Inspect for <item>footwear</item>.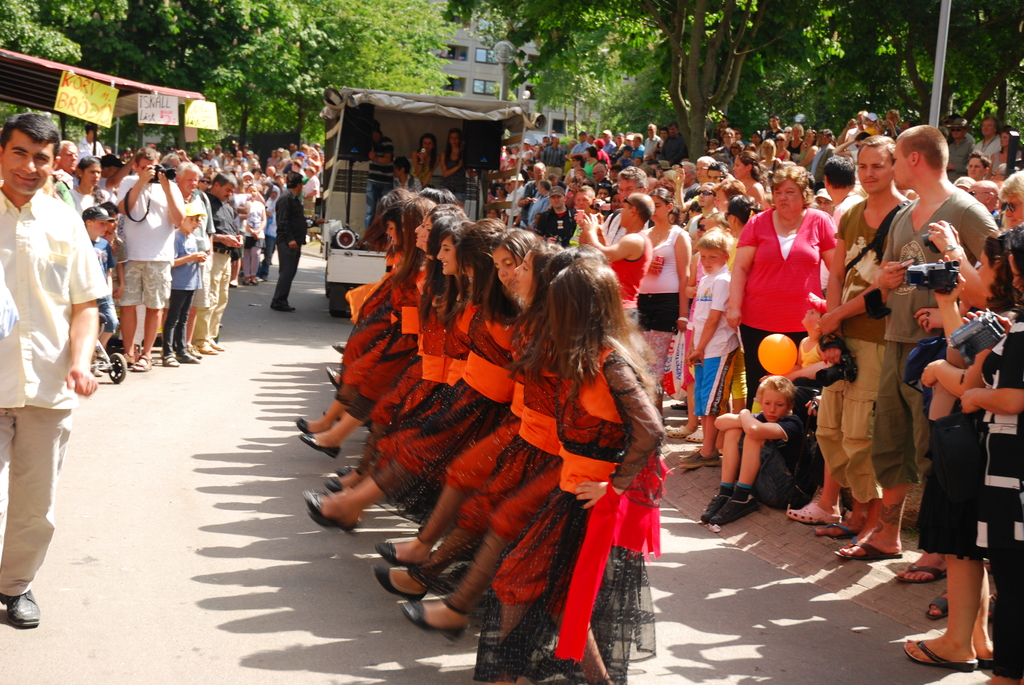
Inspection: (x1=989, y1=591, x2=1001, y2=624).
